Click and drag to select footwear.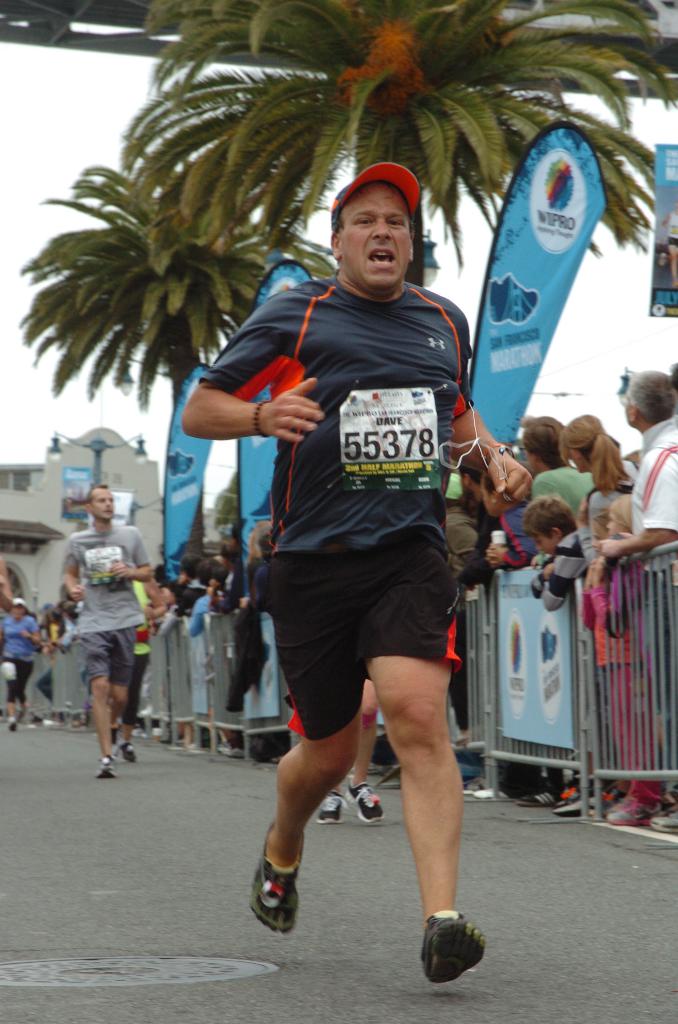
Selection: <region>346, 778, 390, 830</region>.
